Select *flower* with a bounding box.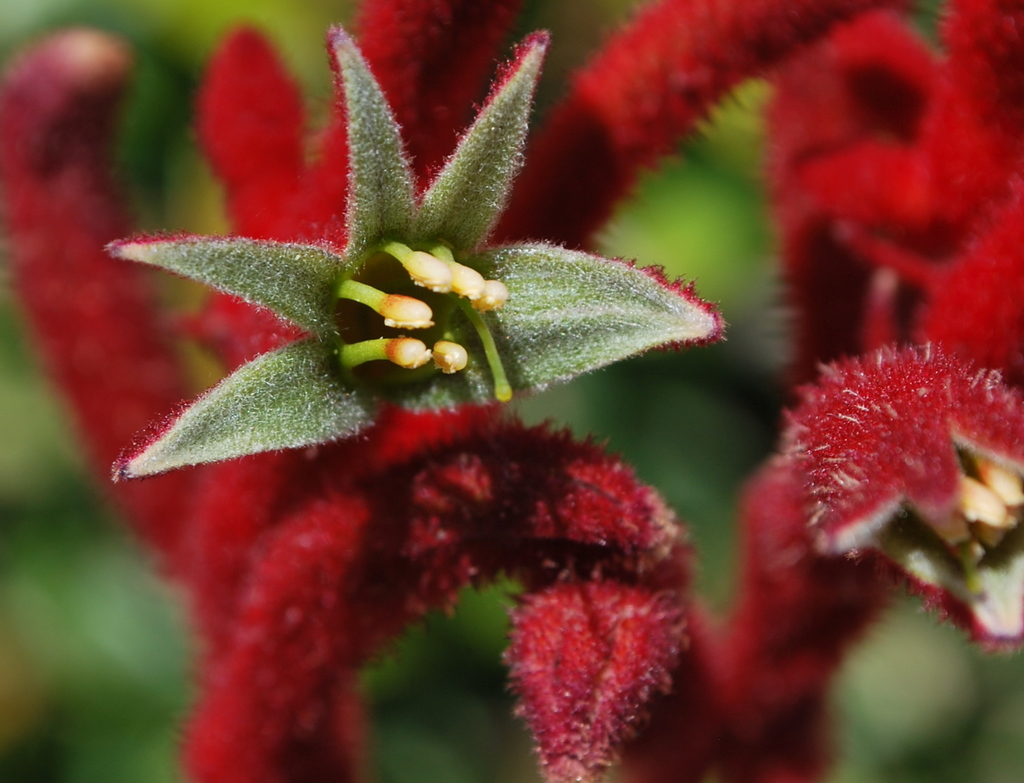
103:17:719:478.
